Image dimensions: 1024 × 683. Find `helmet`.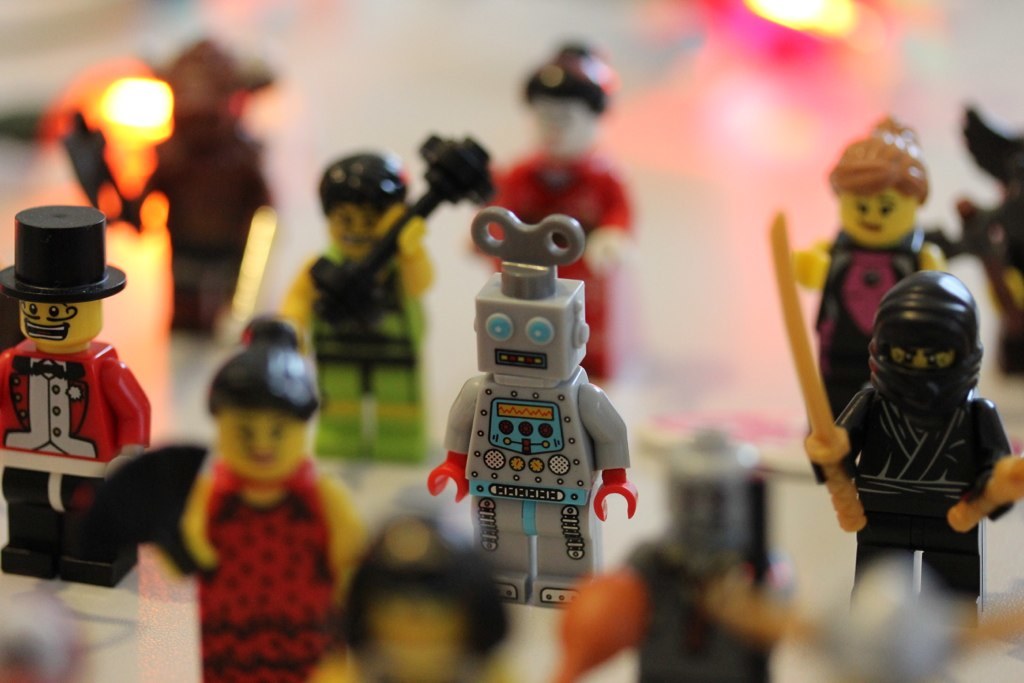
[868,284,998,422].
